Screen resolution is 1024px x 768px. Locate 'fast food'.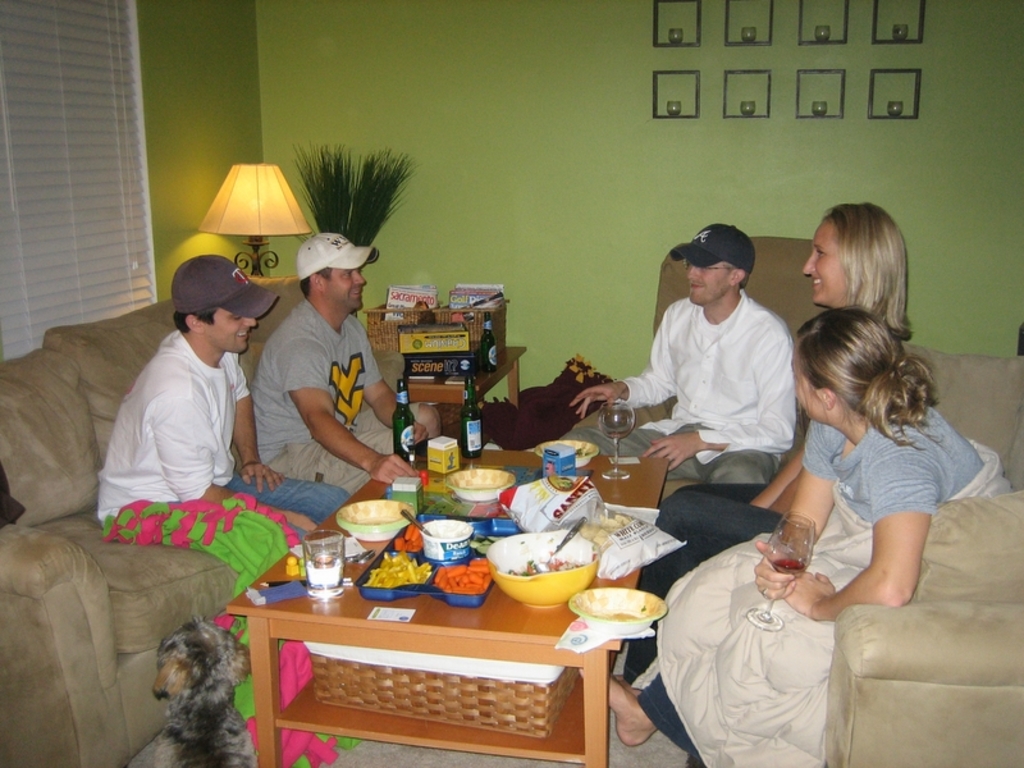
x1=438 y1=557 x2=486 y2=598.
